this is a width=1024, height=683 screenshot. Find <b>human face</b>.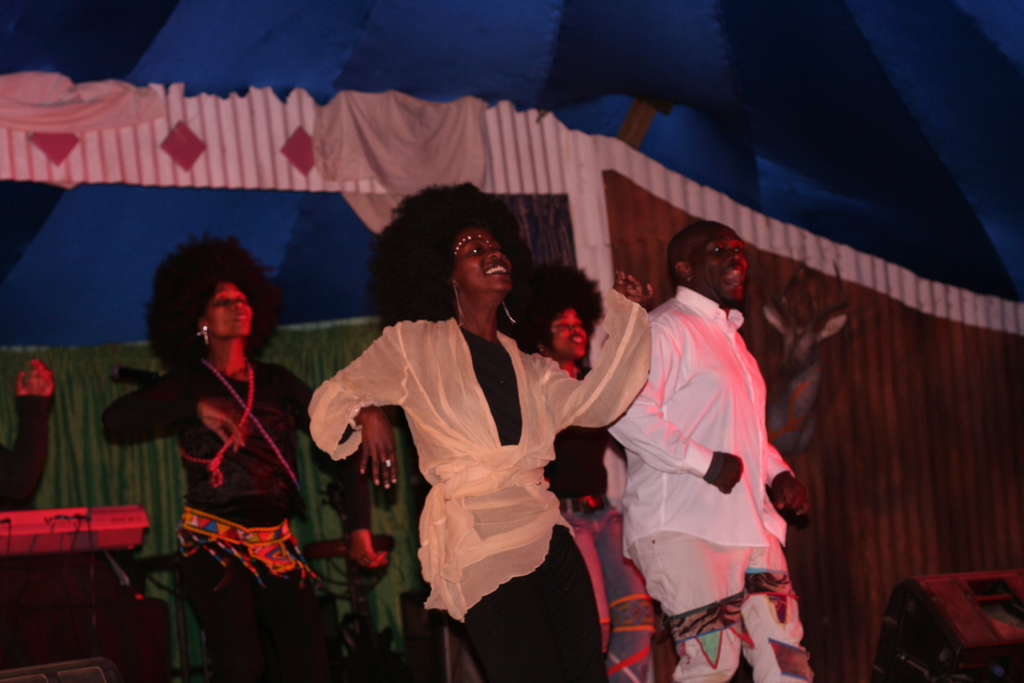
Bounding box: 450 224 515 289.
